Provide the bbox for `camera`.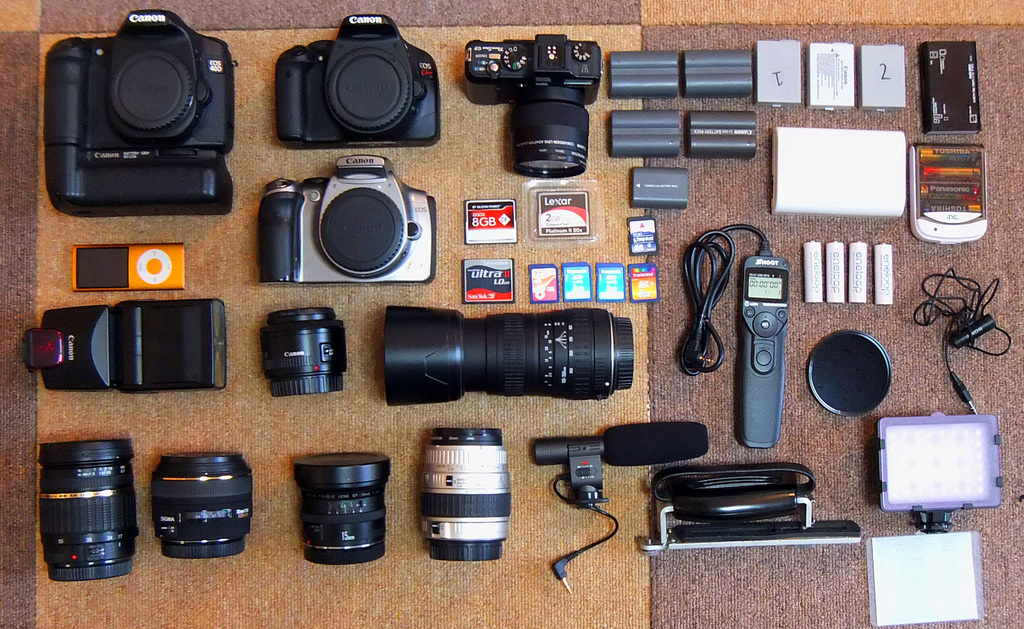
255/150/437/283.
